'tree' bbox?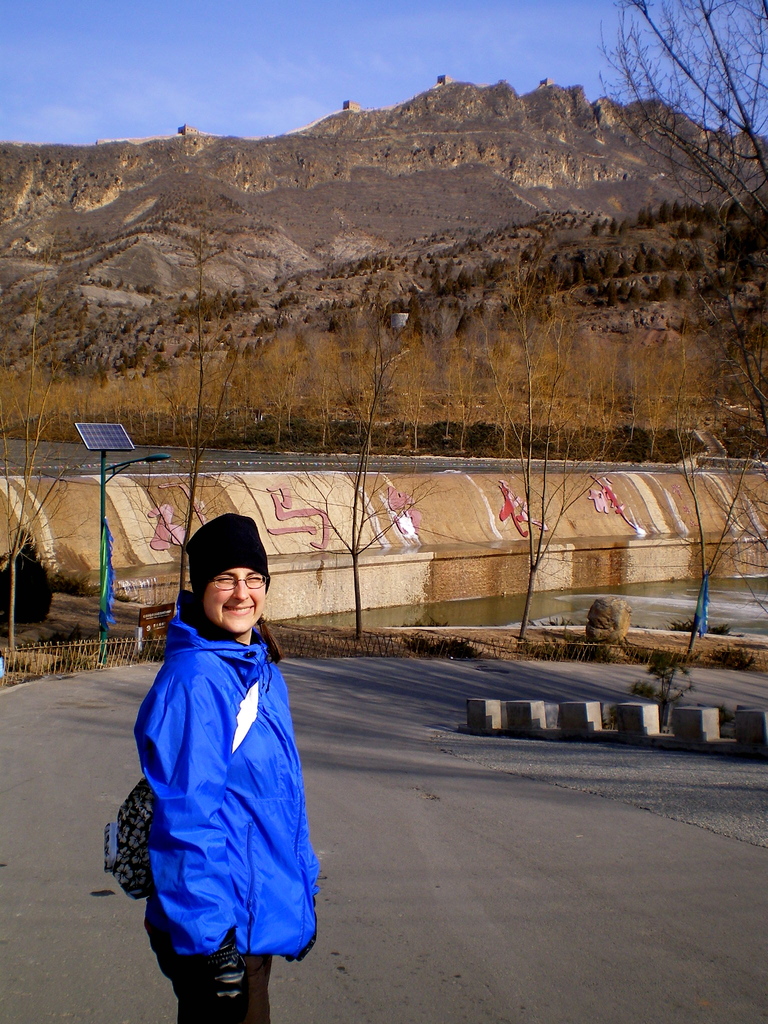
497,328,659,629
